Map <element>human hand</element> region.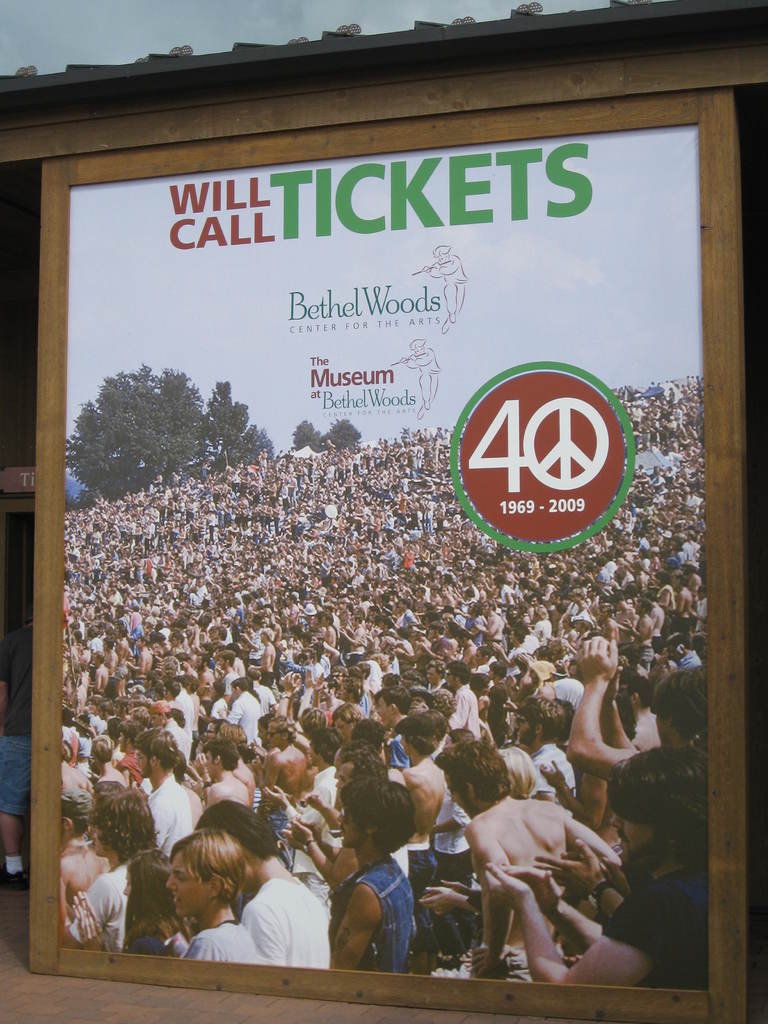
Mapped to (555,840,630,893).
